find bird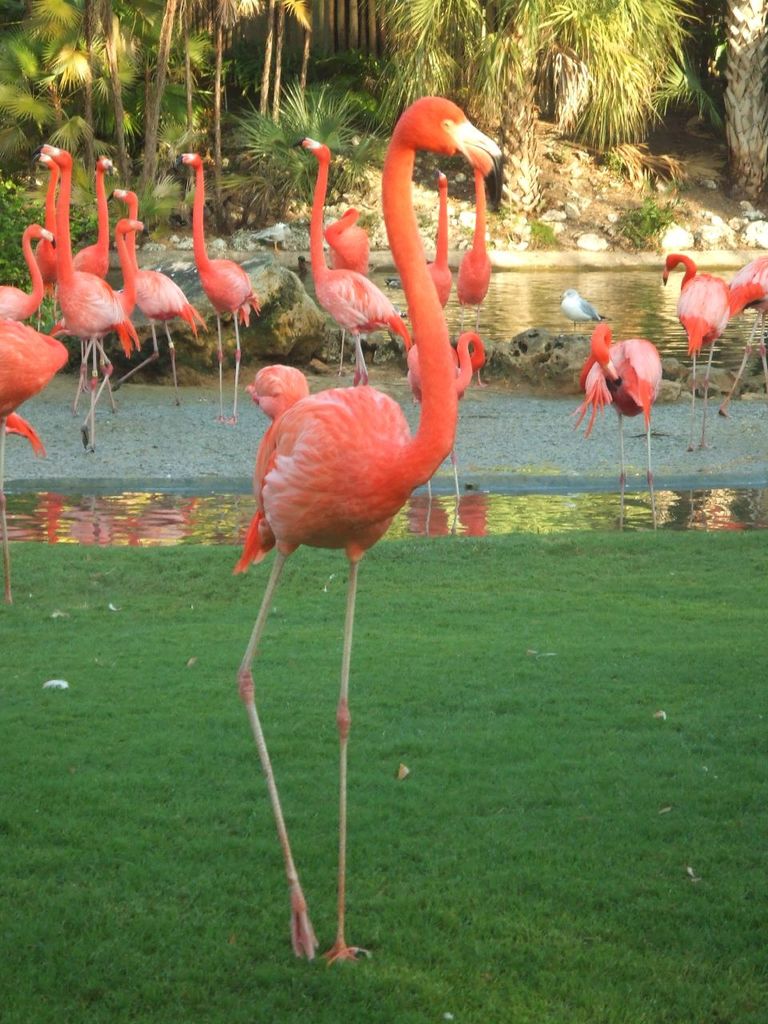
region(114, 183, 136, 361)
